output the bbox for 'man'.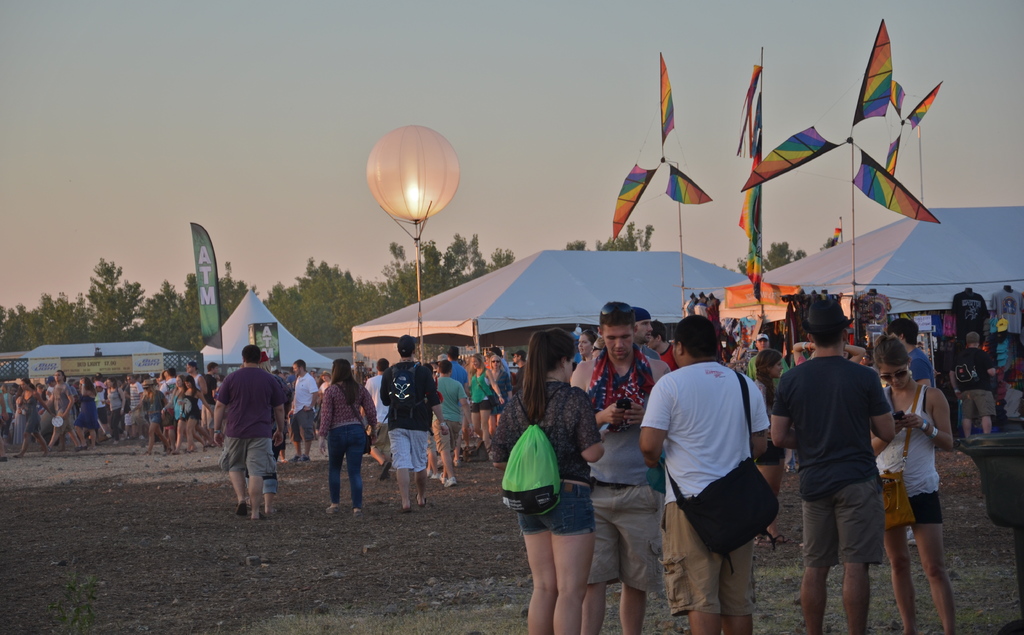
locate(431, 360, 473, 481).
